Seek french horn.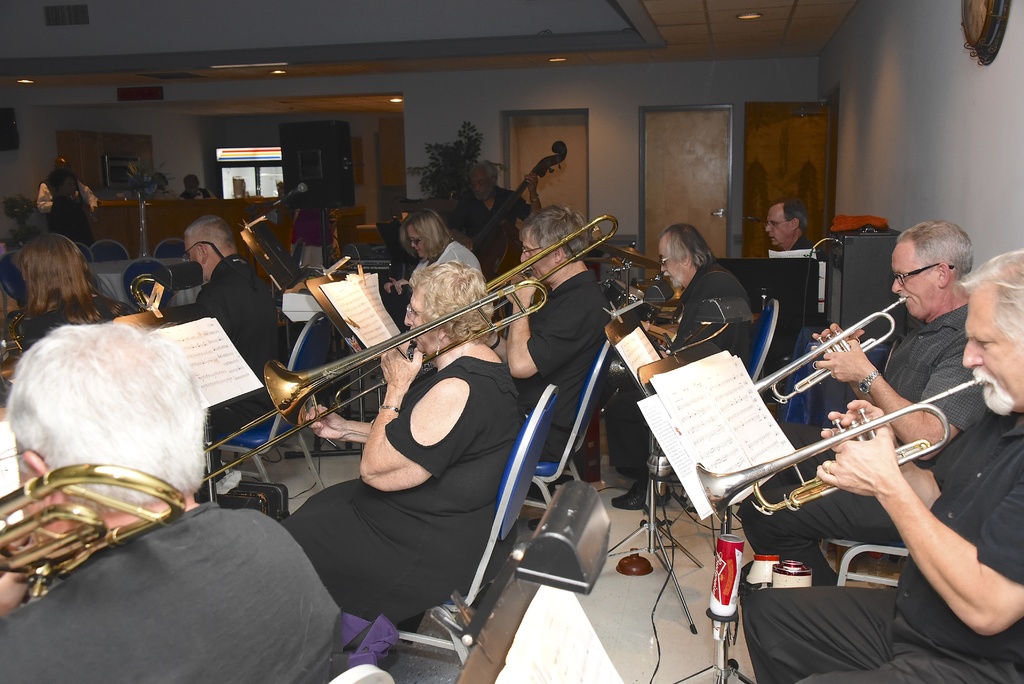
box(479, 211, 621, 318).
